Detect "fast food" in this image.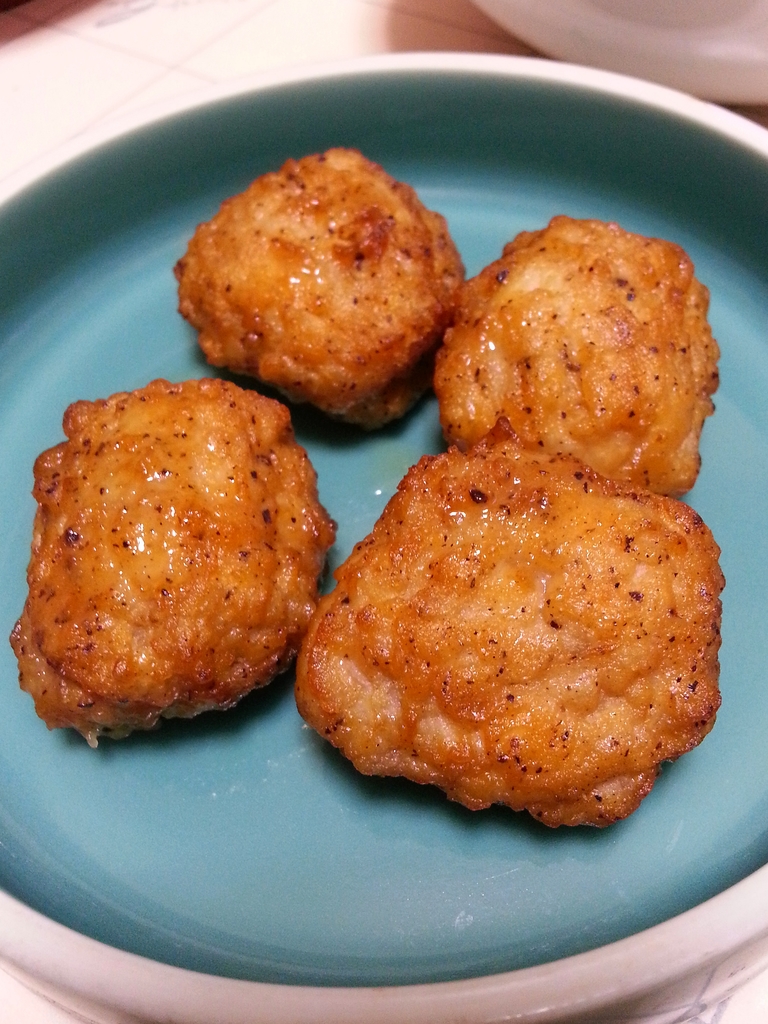
Detection: 2:374:338:754.
